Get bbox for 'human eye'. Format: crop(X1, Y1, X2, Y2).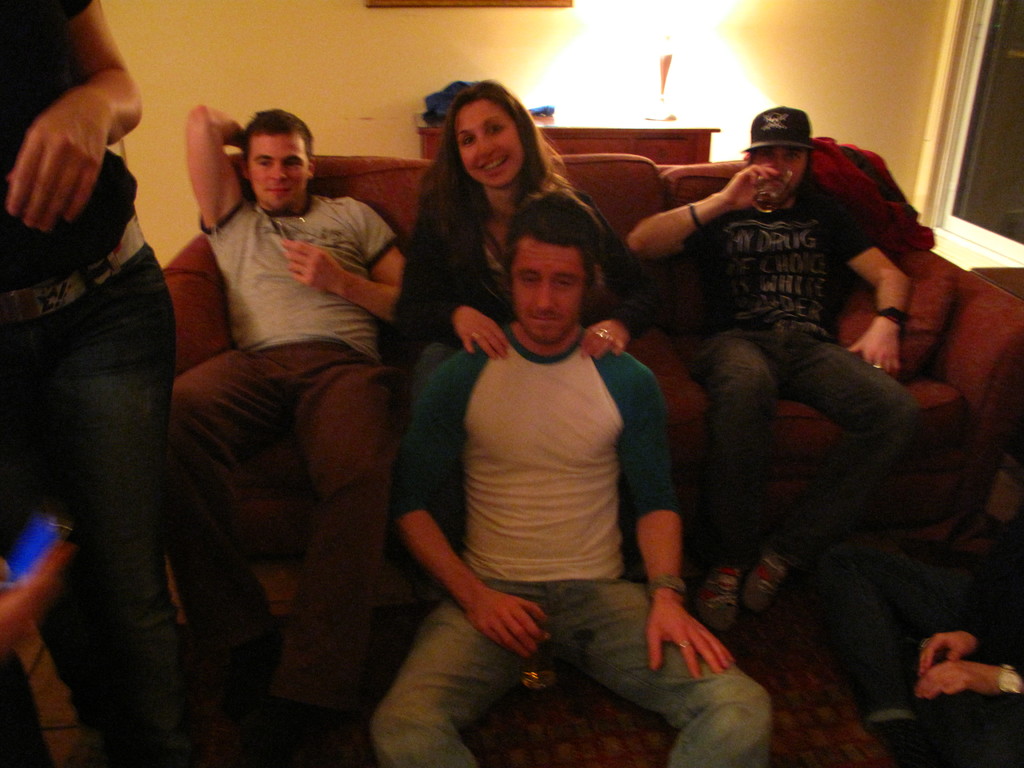
crop(784, 149, 799, 160).
